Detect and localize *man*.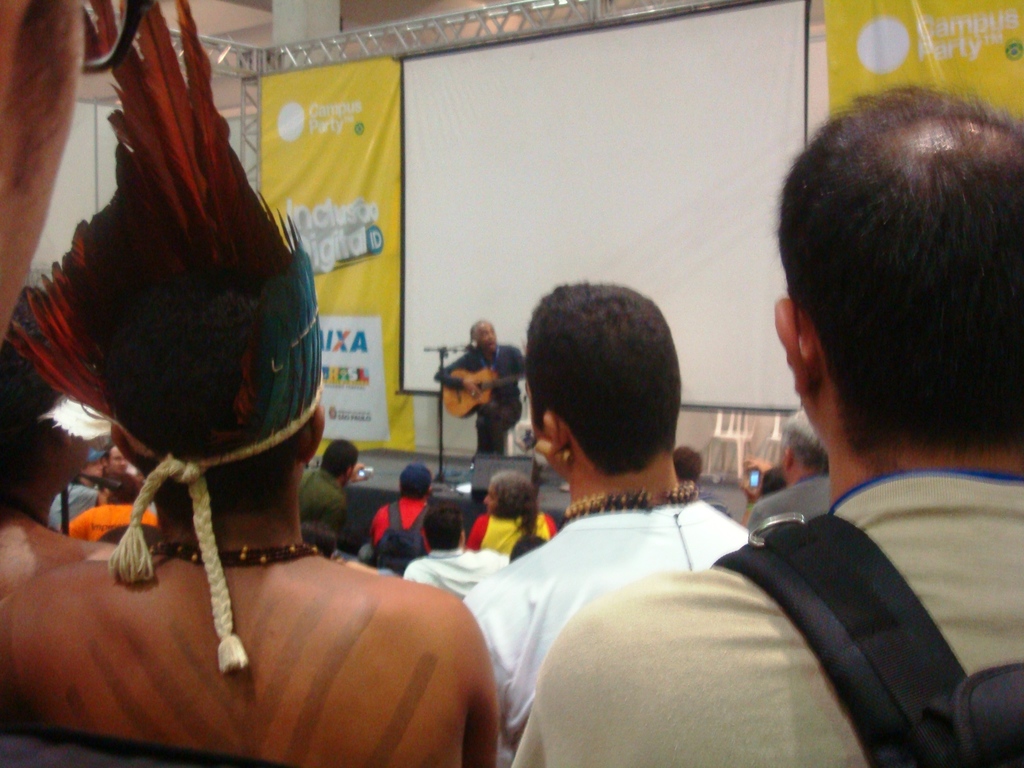
Localized at [0,220,505,767].
